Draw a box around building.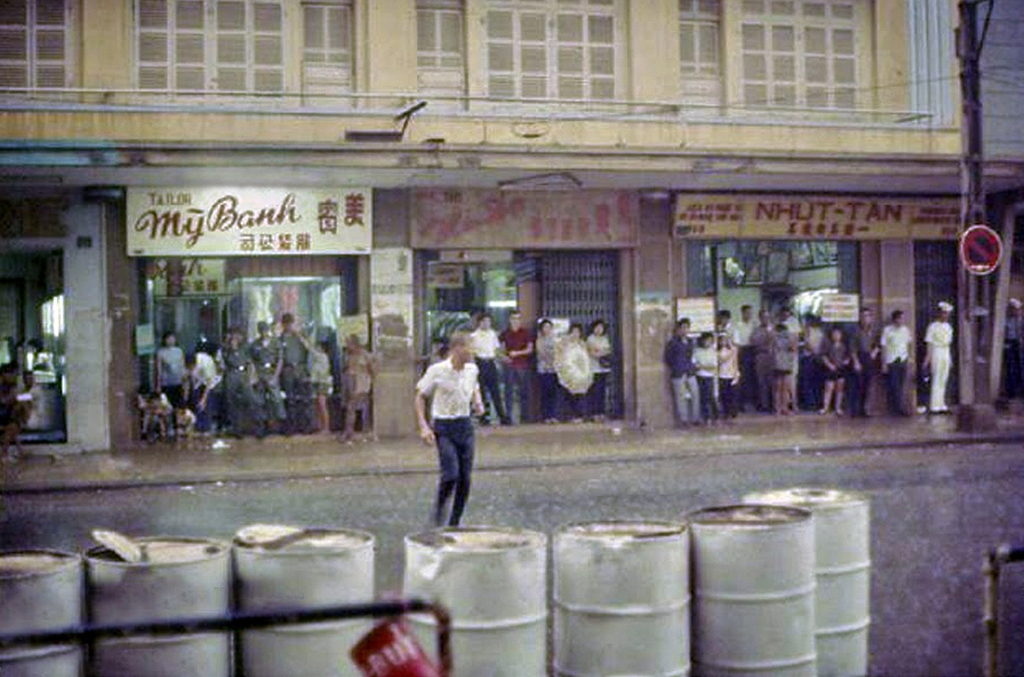
region(970, 0, 1023, 399).
